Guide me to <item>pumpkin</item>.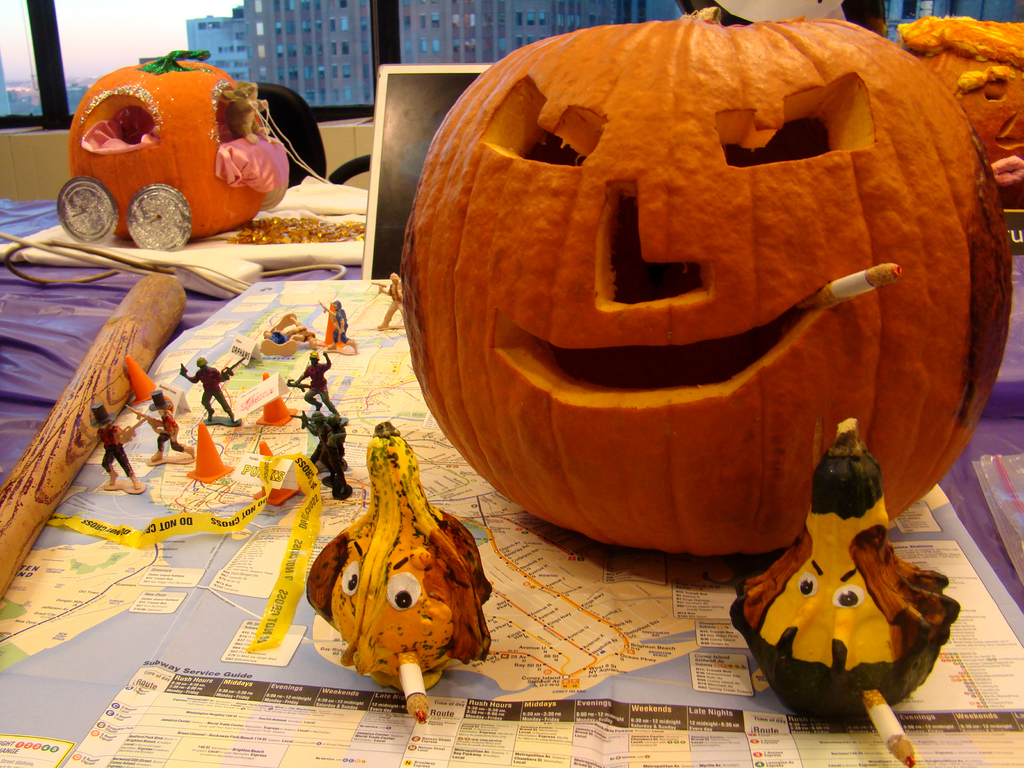
Guidance: [730,422,961,728].
